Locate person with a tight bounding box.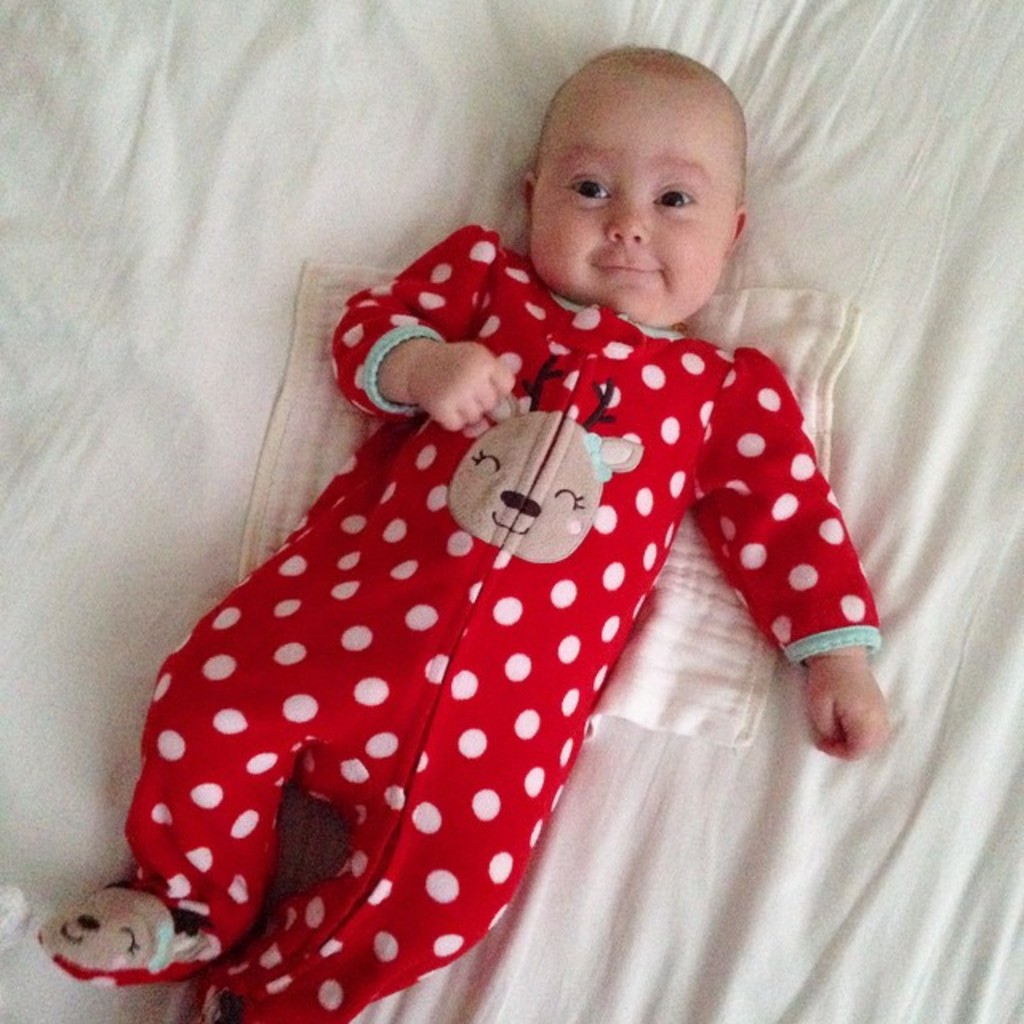
<bbox>37, 40, 885, 1022</bbox>.
